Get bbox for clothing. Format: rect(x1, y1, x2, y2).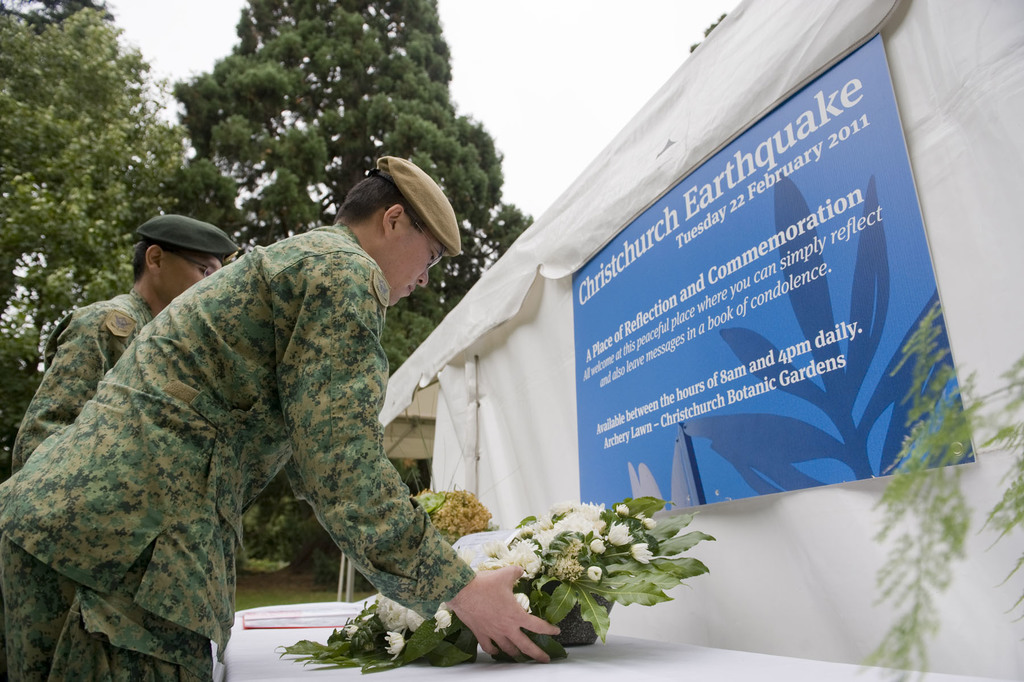
rect(6, 292, 153, 471).
